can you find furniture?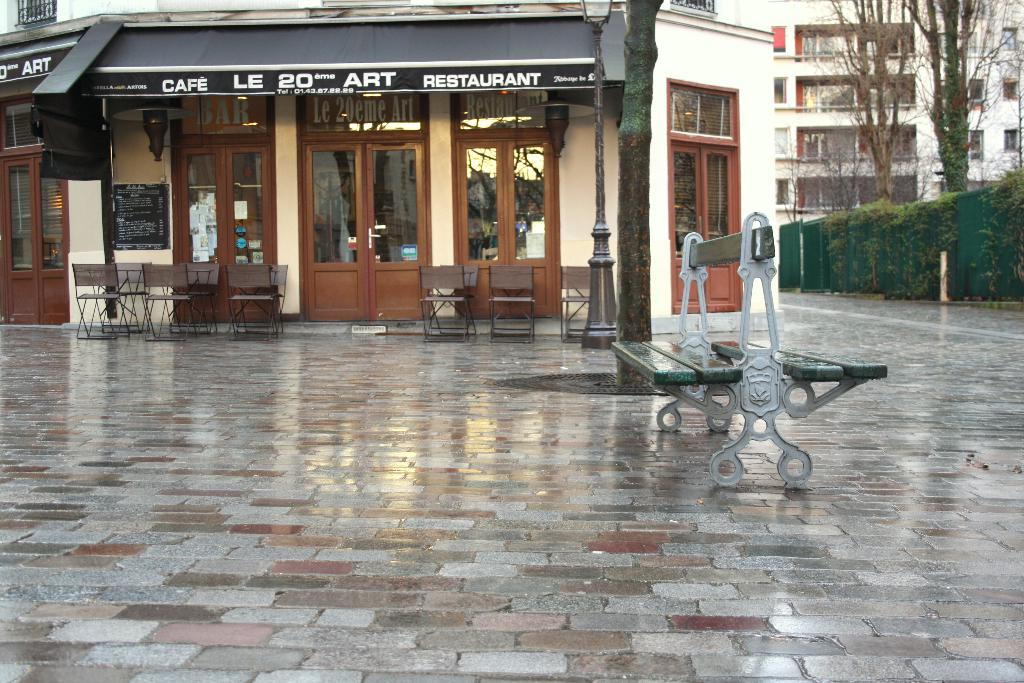
Yes, bounding box: pyautogui.locateOnScreen(611, 209, 889, 488).
